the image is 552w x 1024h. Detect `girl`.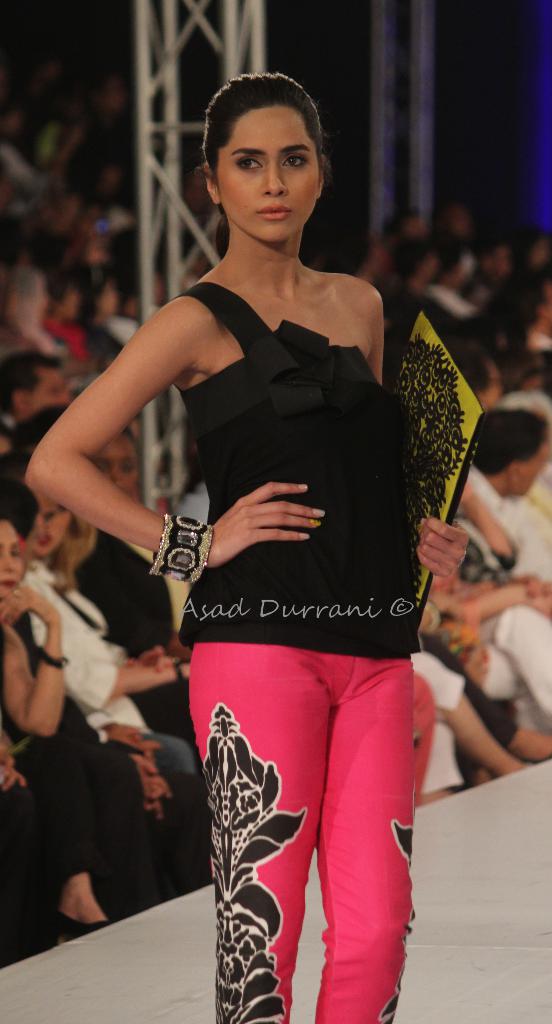
Detection: <box>26,72,468,1023</box>.
